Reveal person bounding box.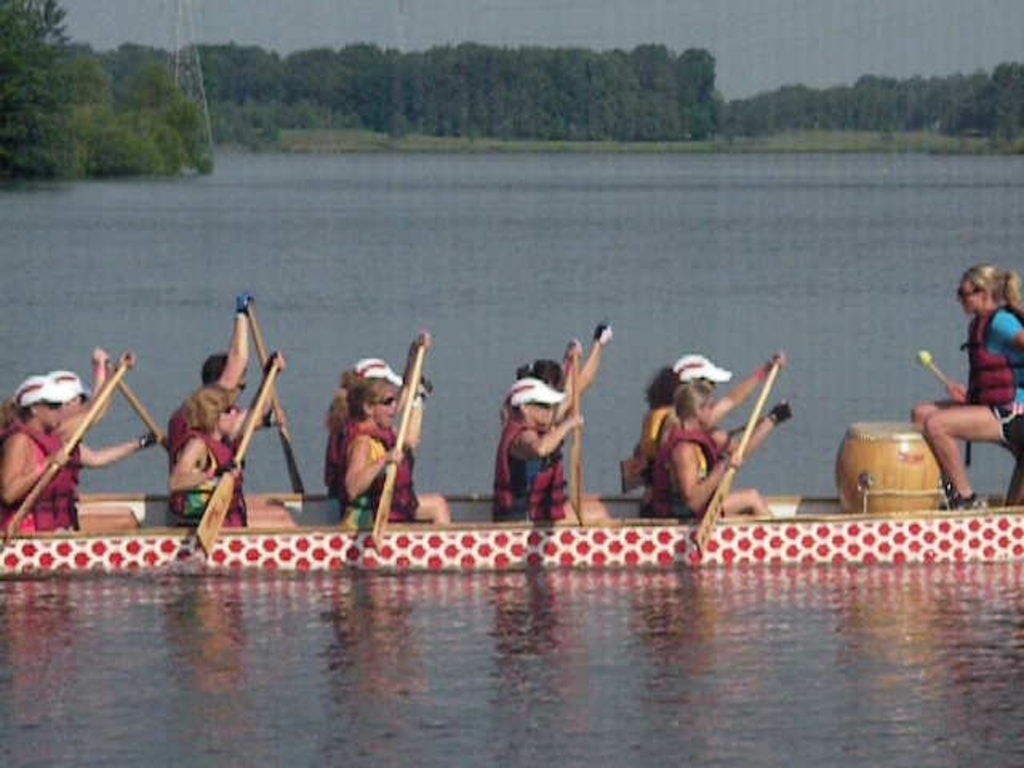
Revealed: {"left": 496, "top": 330, "right": 611, "bottom": 445}.
